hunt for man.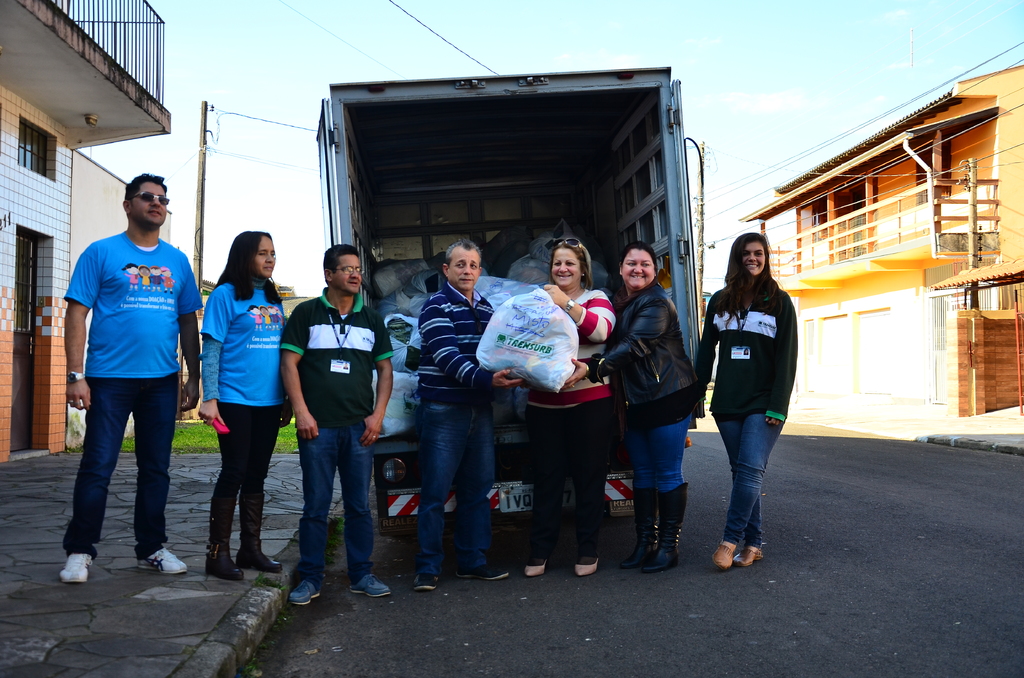
Hunted down at region(416, 235, 526, 595).
